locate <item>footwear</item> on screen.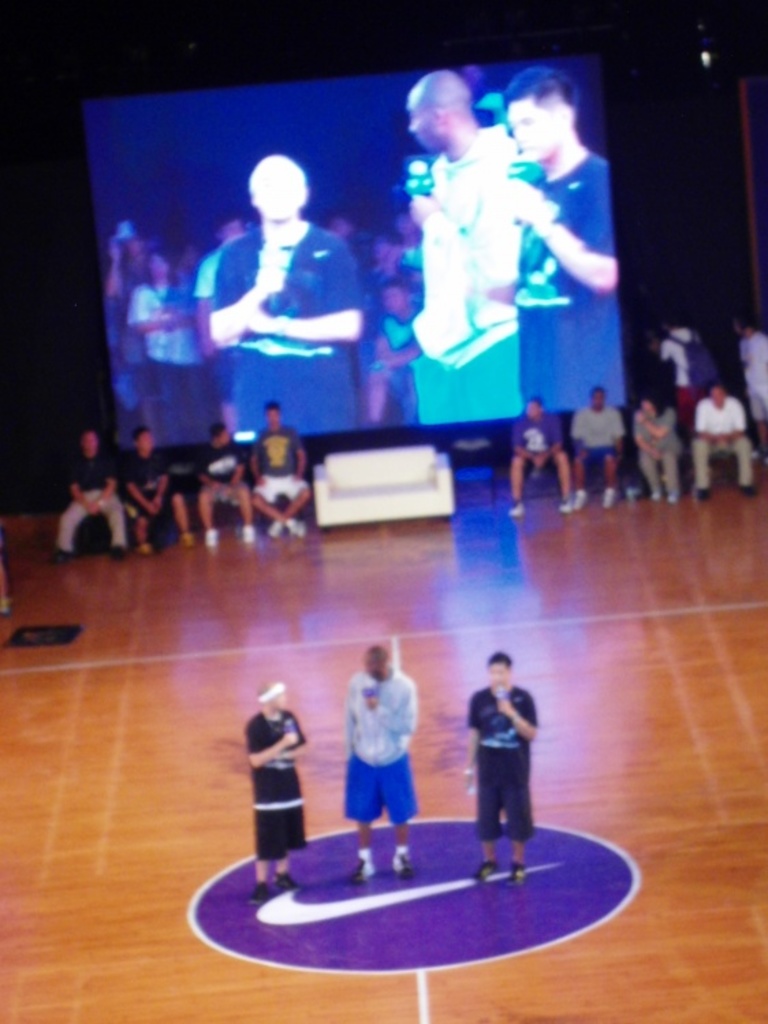
On screen at [53, 545, 74, 563].
